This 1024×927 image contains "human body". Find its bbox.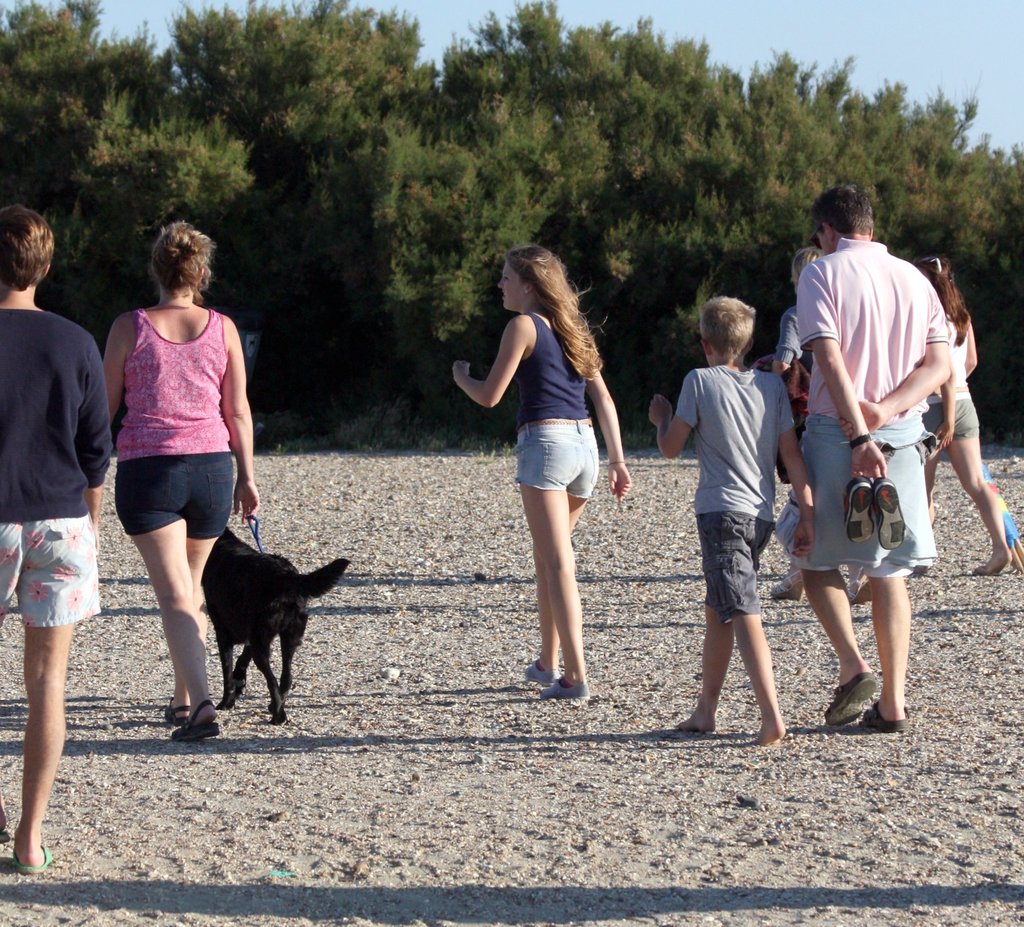
108 219 263 743.
